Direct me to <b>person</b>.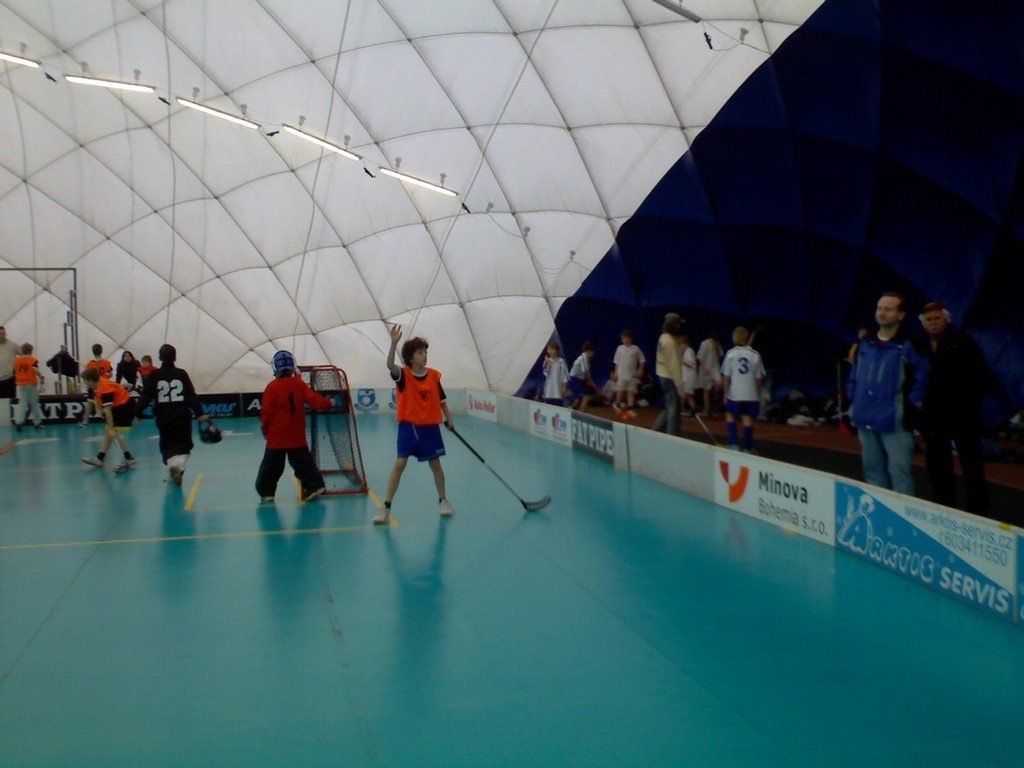
Direction: (x1=0, y1=322, x2=18, y2=432).
